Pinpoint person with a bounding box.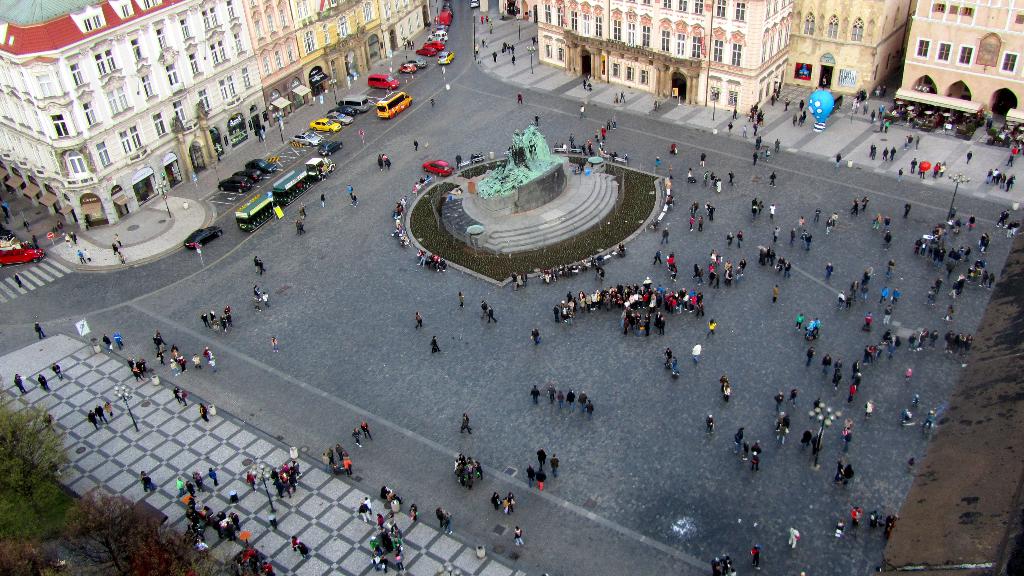
left=696, top=343, right=699, bottom=363.
